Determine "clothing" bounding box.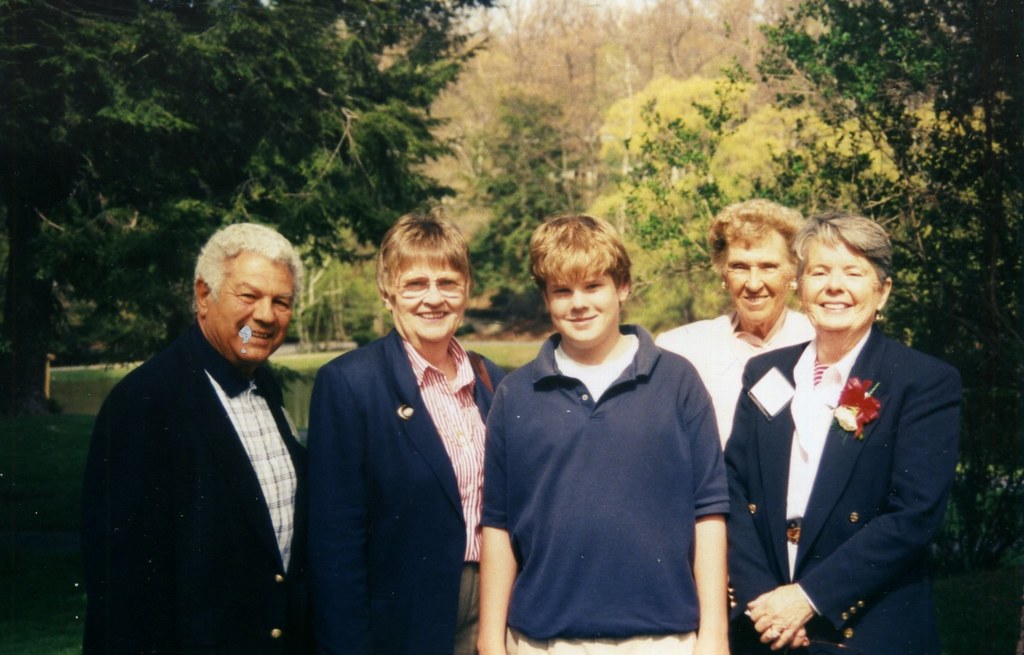
Determined: rect(490, 298, 747, 648).
